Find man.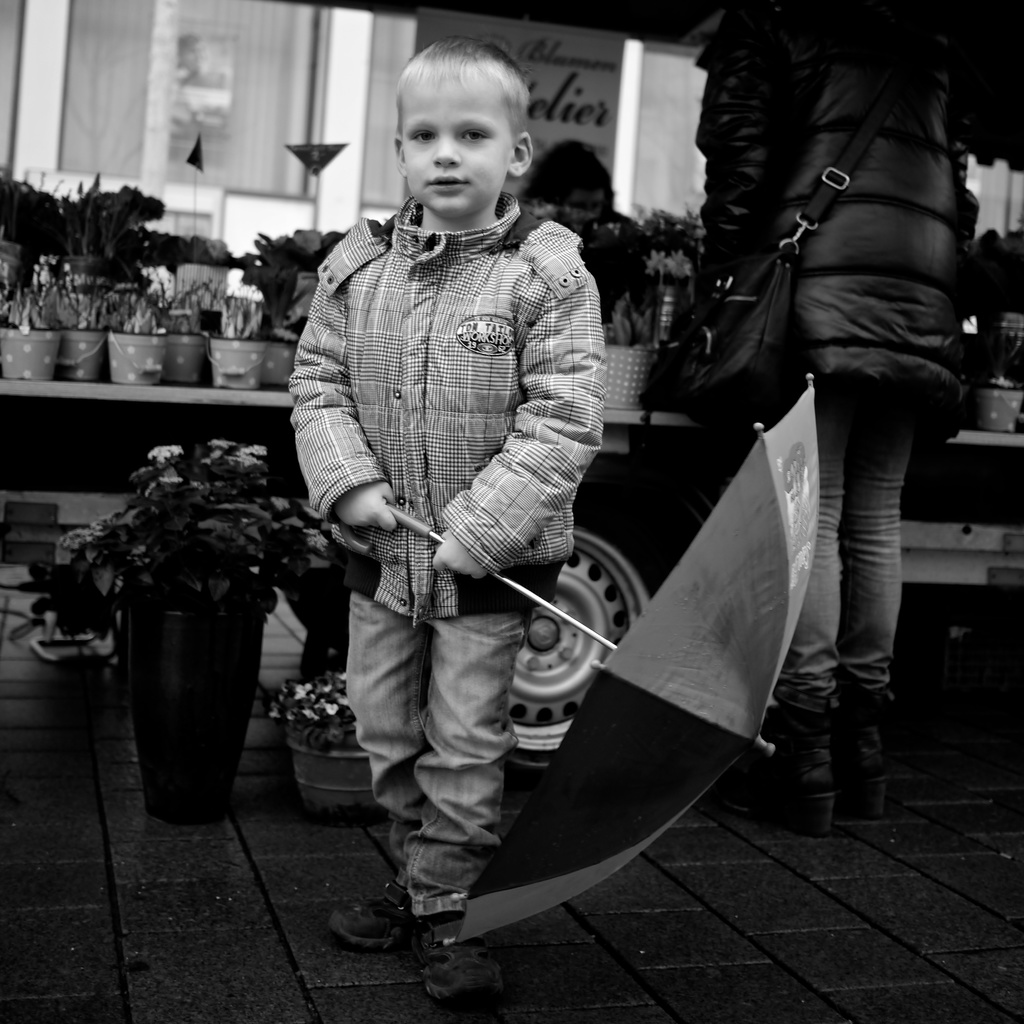
box(717, 0, 1011, 817).
